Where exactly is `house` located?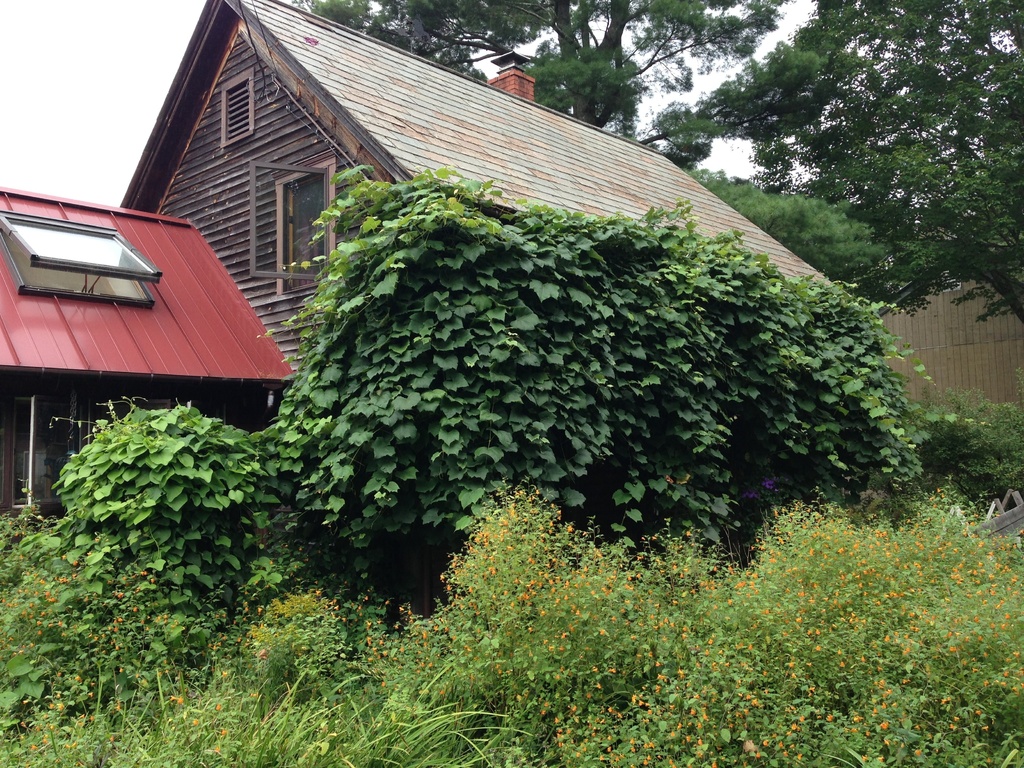
Its bounding box is [x1=851, y1=257, x2=1023, y2=483].
